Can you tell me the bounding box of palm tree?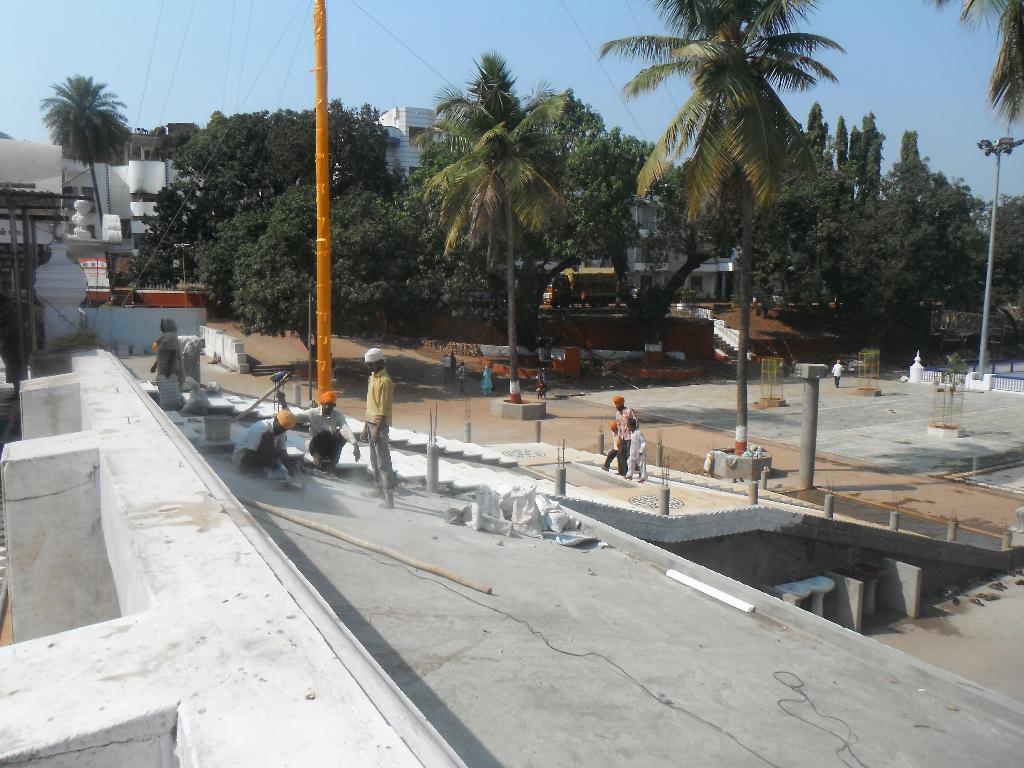
(630, 14, 833, 406).
